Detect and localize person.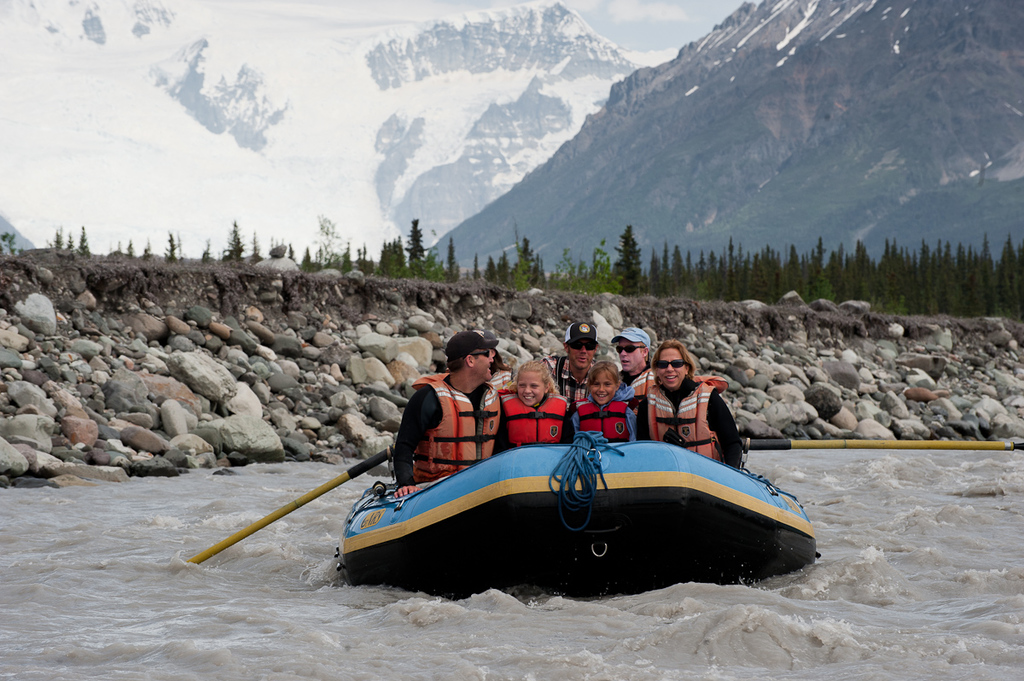
Localized at detection(390, 334, 502, 498).
